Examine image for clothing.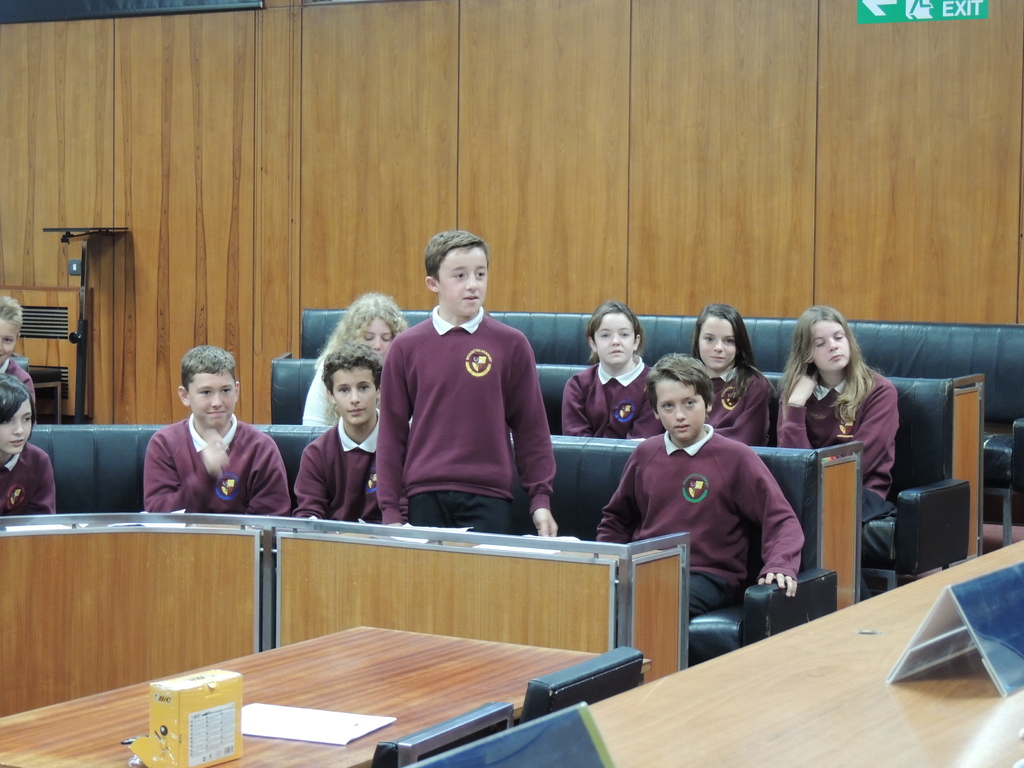
Examination result: left=594, top=426, right=806, bottom=623.
